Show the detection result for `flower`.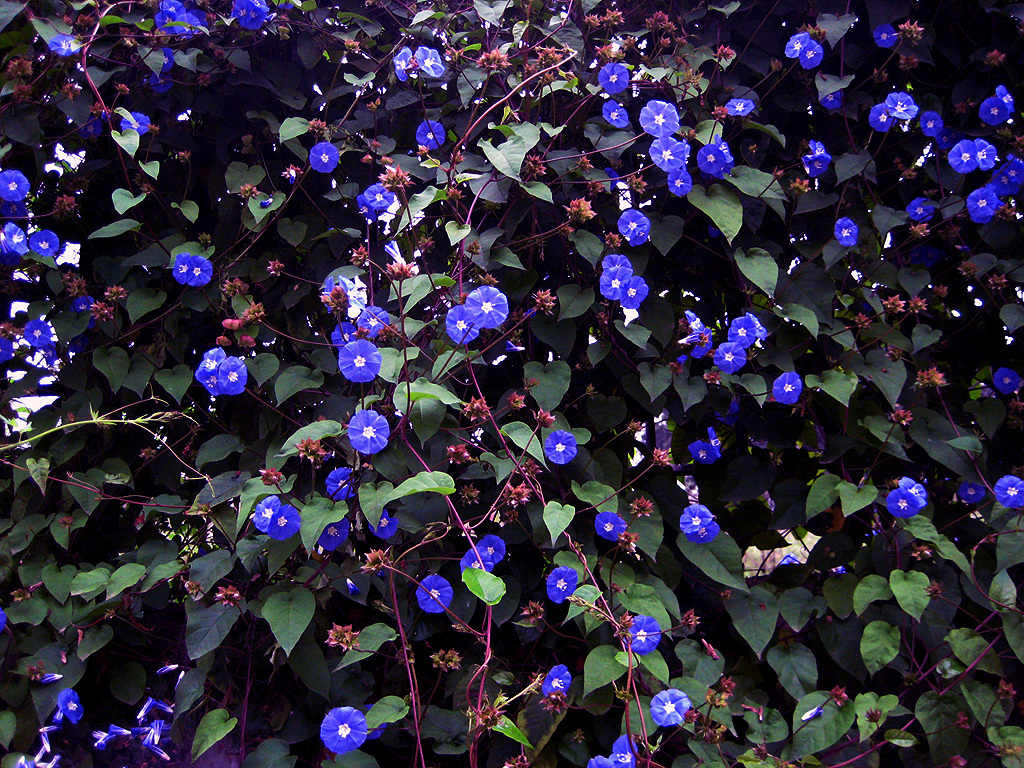
BBox(523, 667, 565, 711).
